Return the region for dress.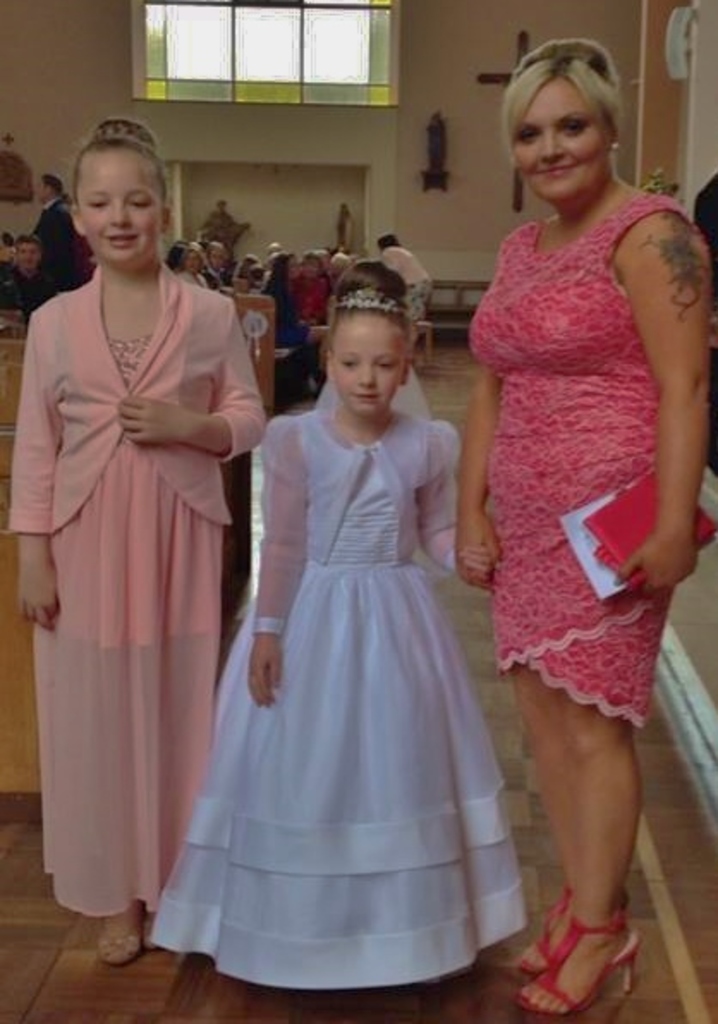
386,242,438,323.
